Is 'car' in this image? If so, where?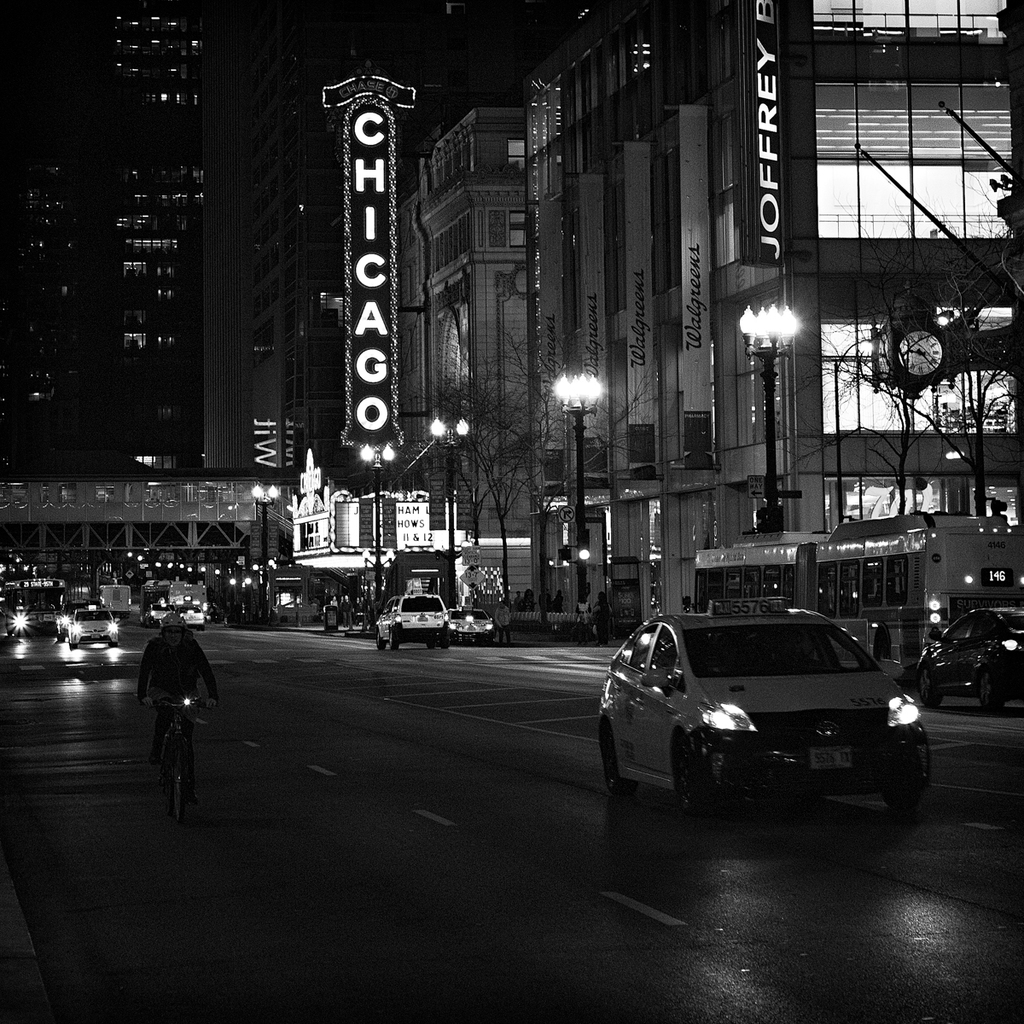
Yes, at Rect(445, 603, 494, 642).
